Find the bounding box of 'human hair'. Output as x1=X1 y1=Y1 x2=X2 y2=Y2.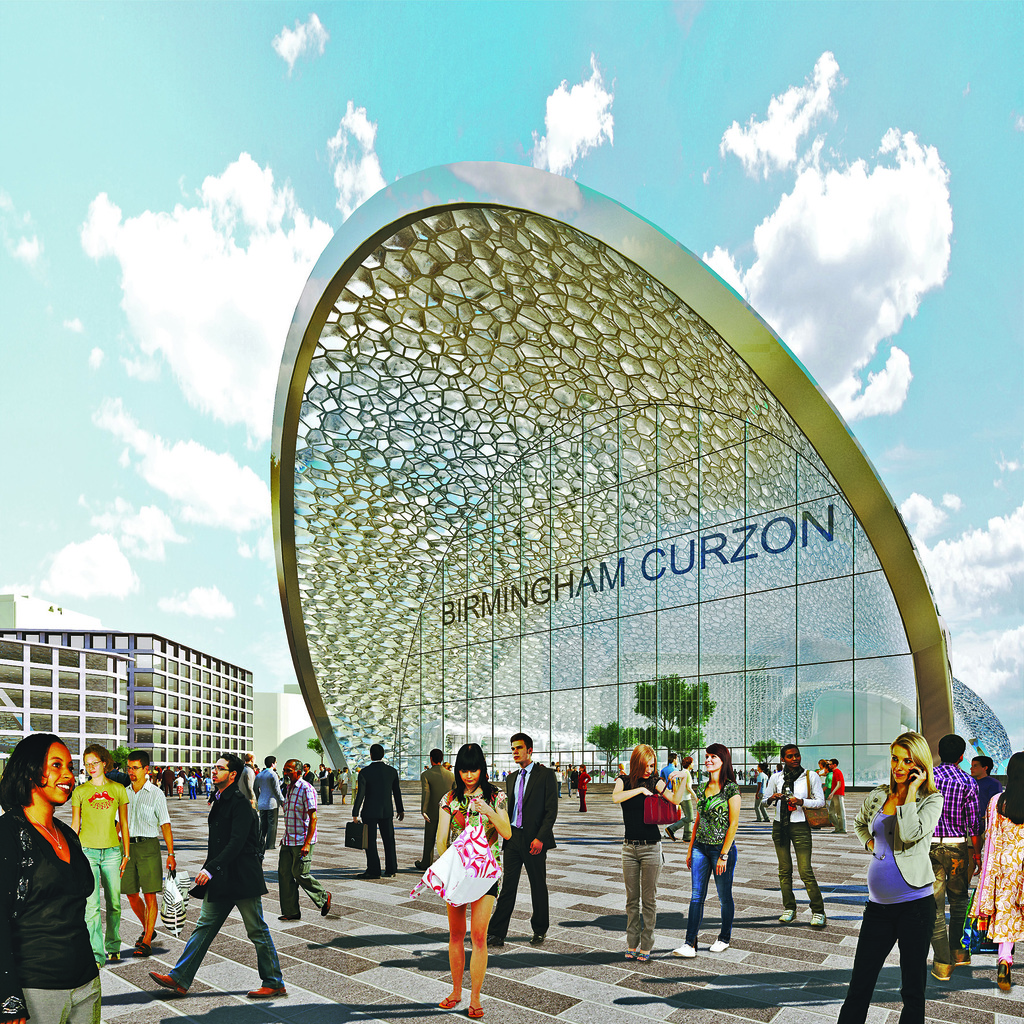
x1=1 y1=730 x2=56 y2=819.
